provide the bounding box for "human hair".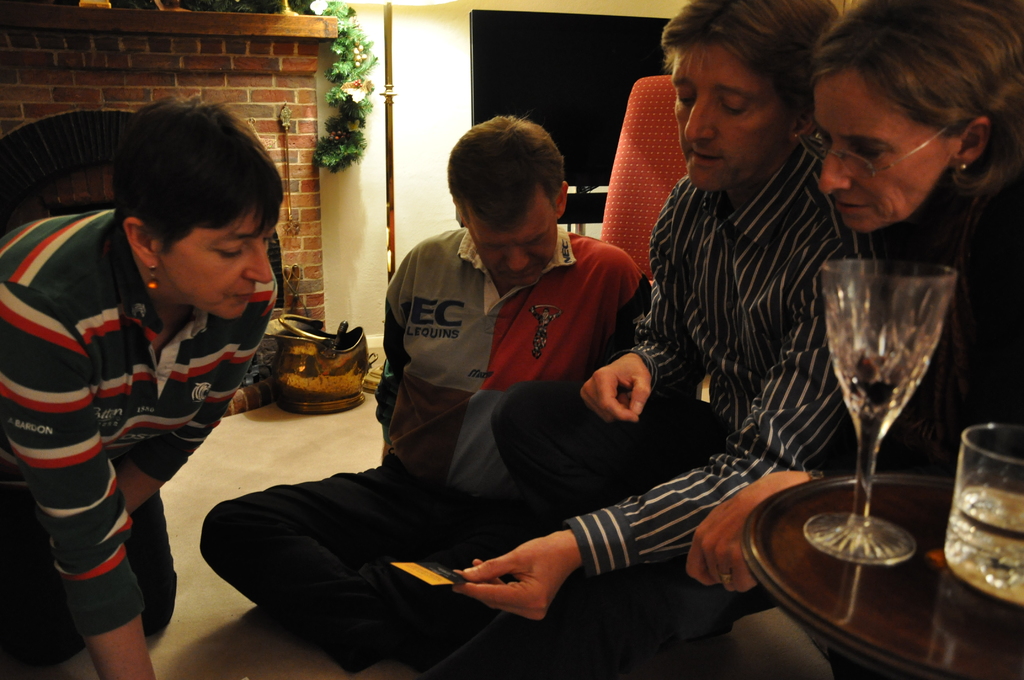
[109, 92, 282, 250].
